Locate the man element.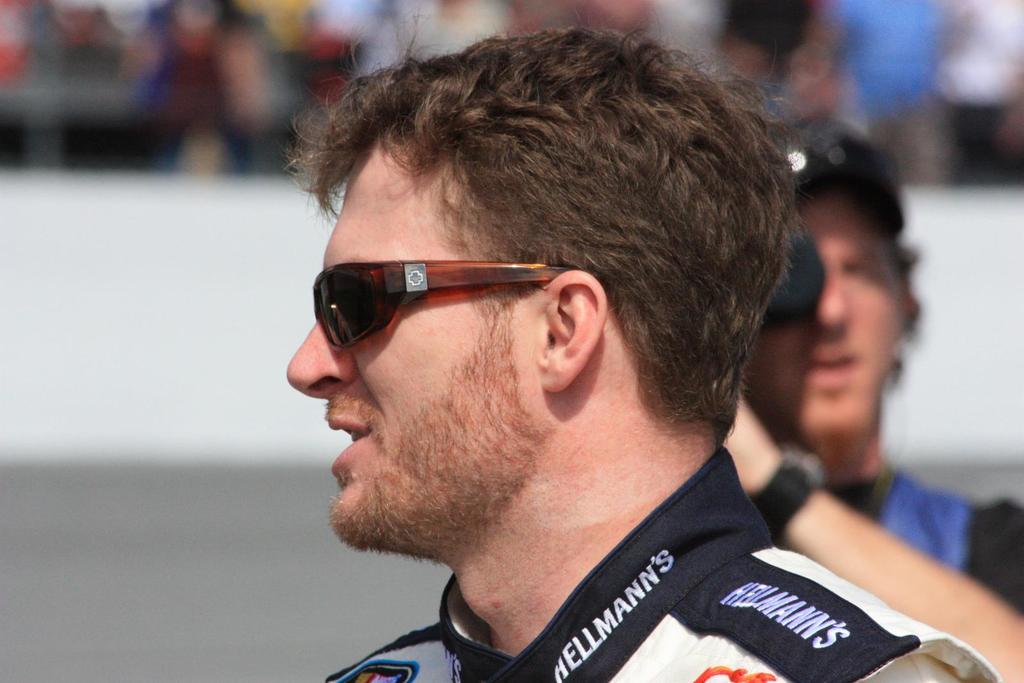
Element bbox: left=214, top=23, right=965, bottom=682.
